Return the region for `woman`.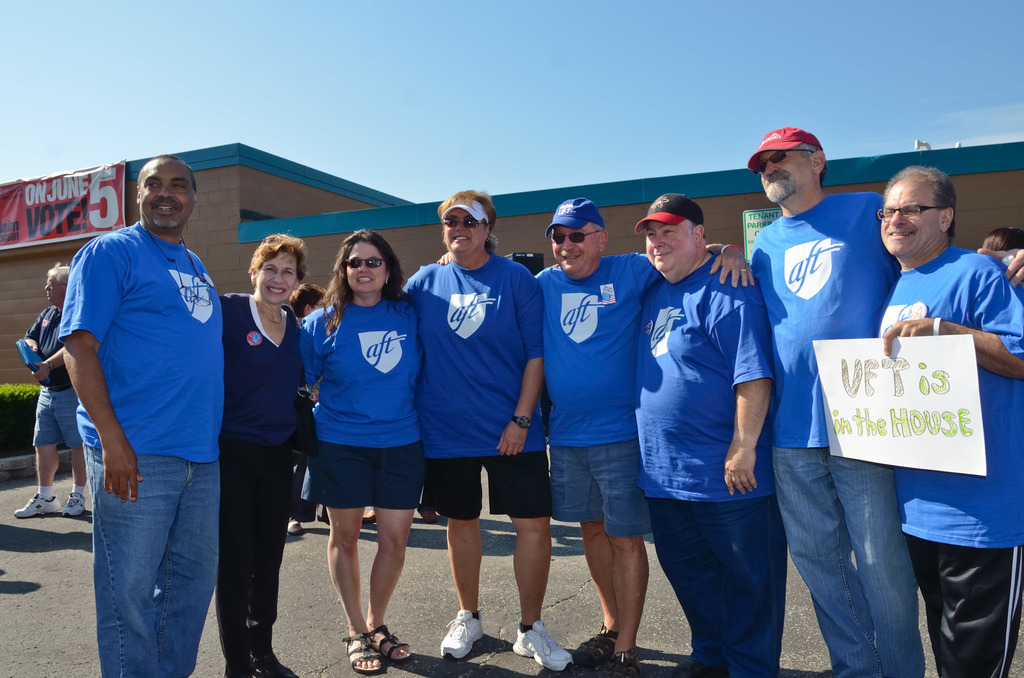
[213, 234, 305, 677].
